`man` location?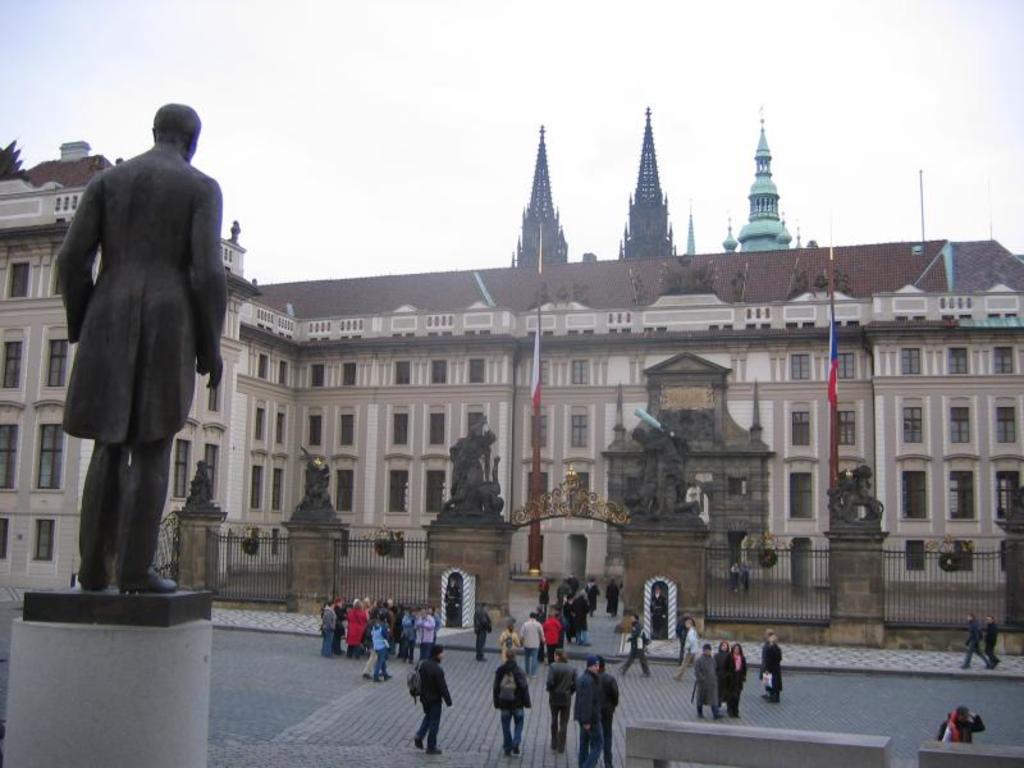
(675, 609, 696, 662)
